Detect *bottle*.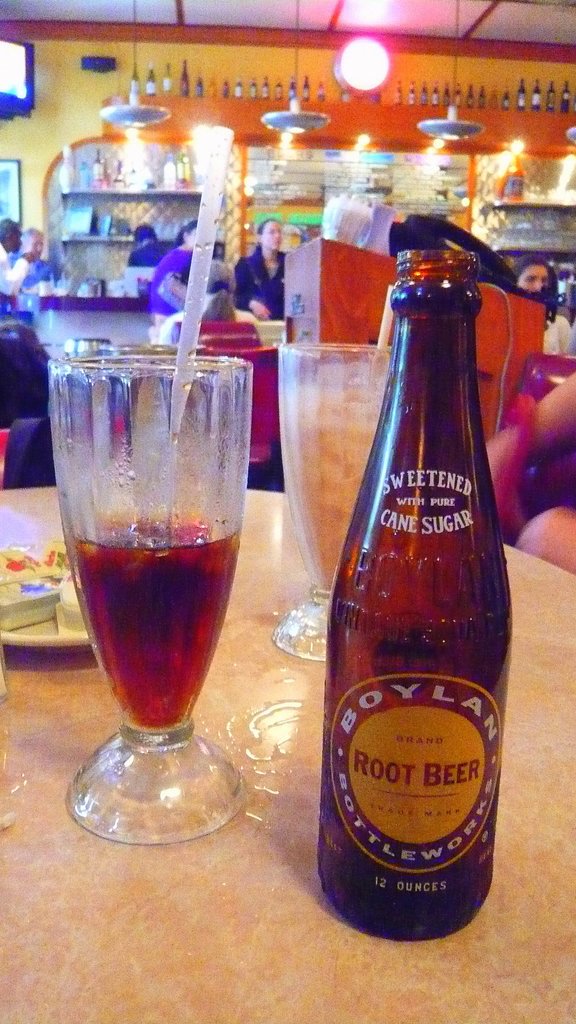
Detected at Rect(219, 77, 231, 95).
